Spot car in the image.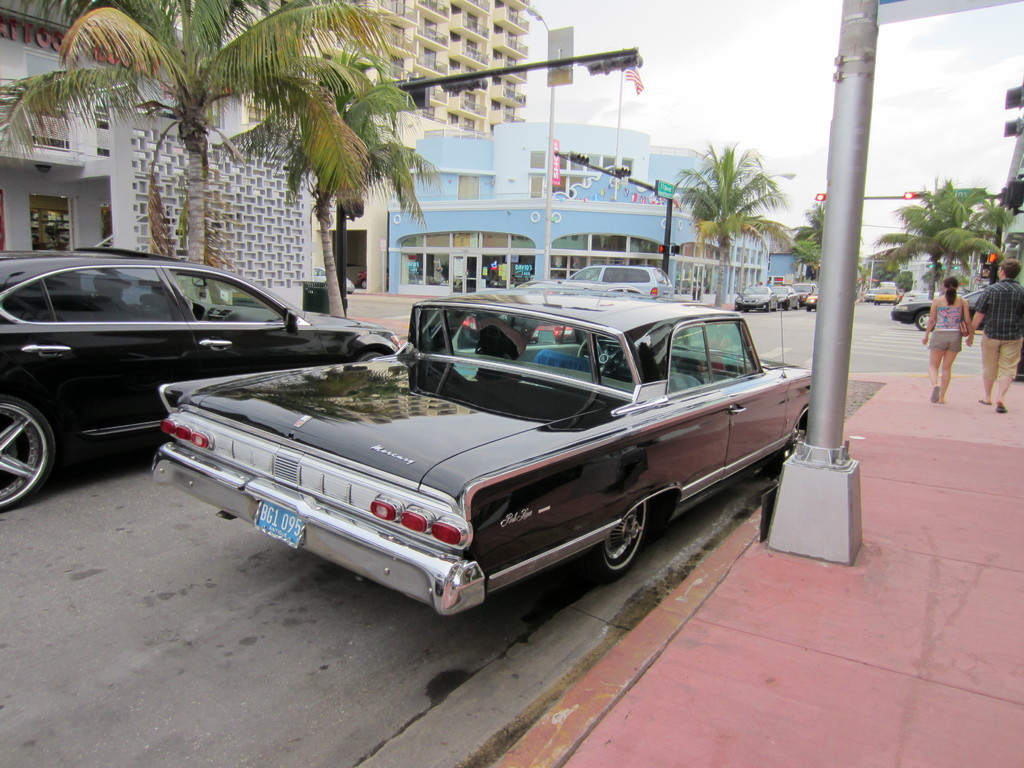
car found at x1=513 y1=278 x2=645 y2=294.
